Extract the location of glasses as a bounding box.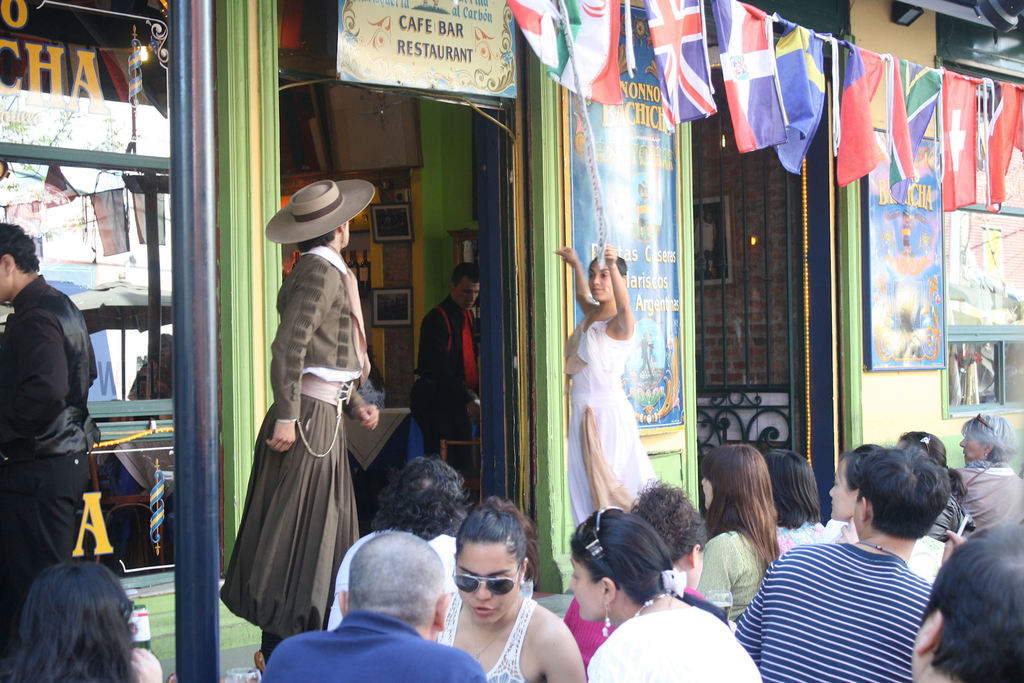
<bbox>450, 554, 524, 596</bbox>.
